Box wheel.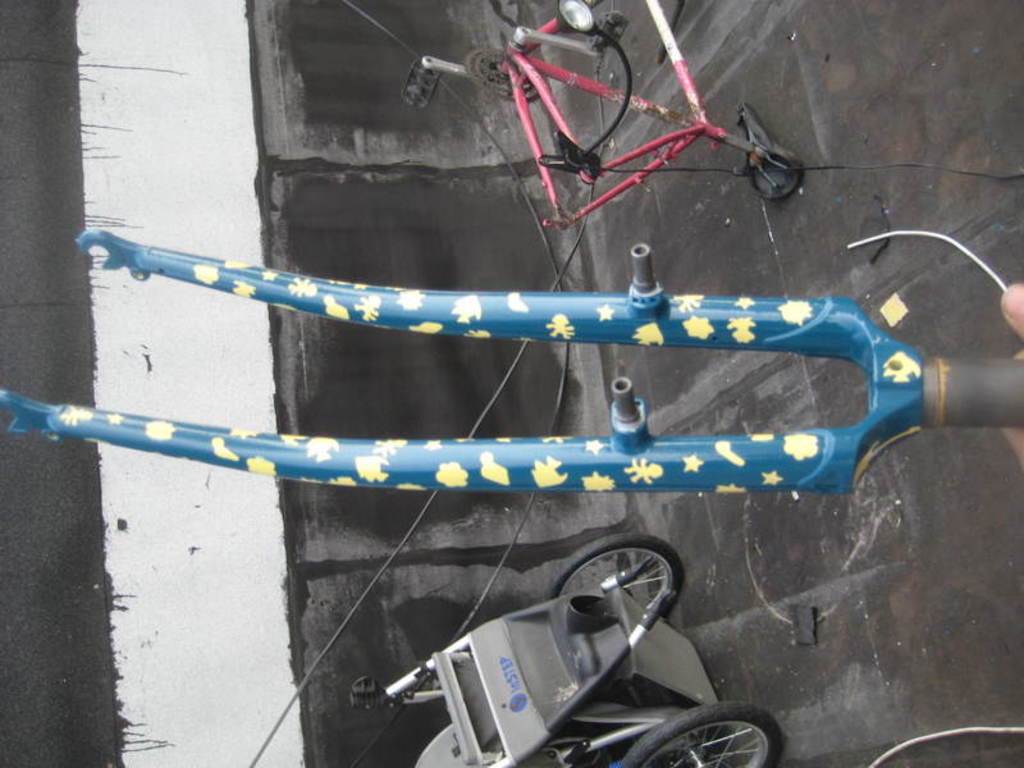
538,534,686,614.
